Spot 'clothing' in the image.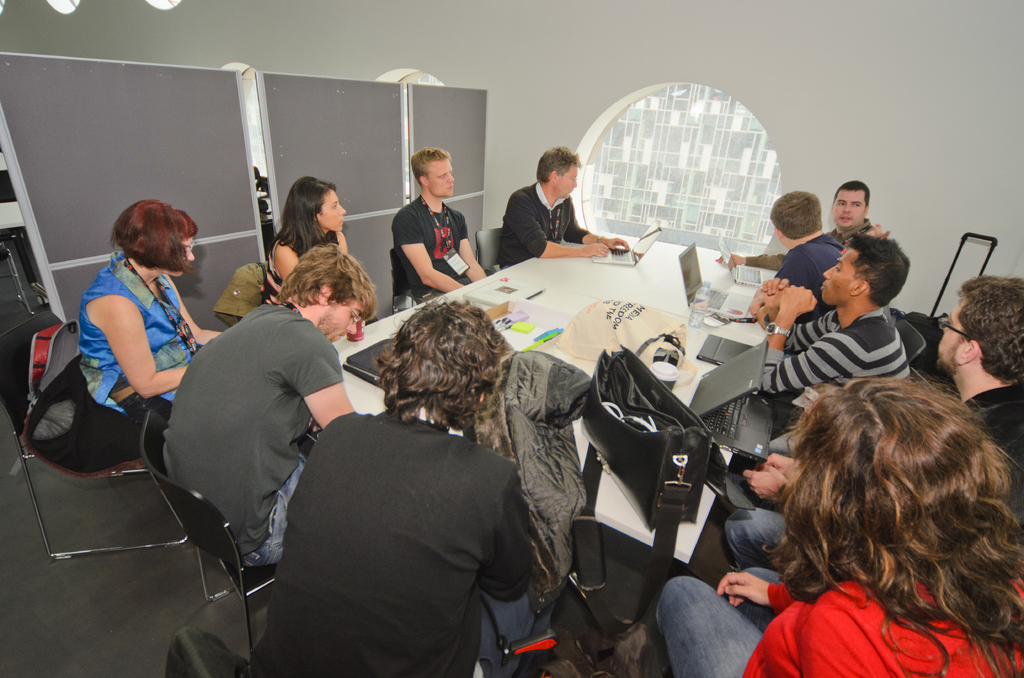
'clothing' found at locate(163, 302, 347, 560).
